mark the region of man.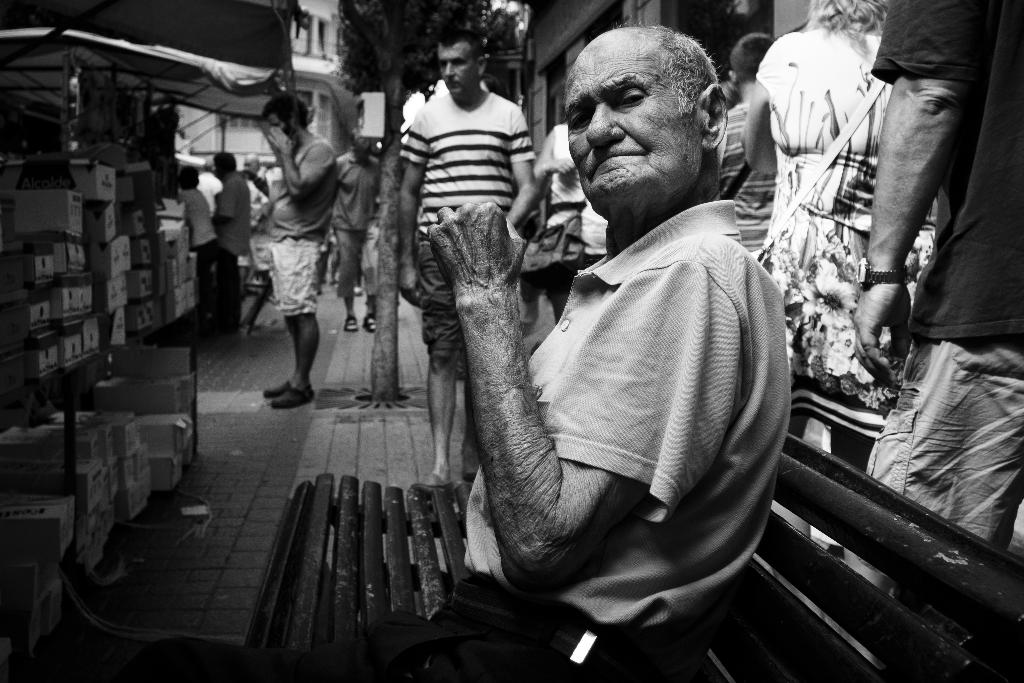
Region: left=216, top=152, right=253, bottom=333.
